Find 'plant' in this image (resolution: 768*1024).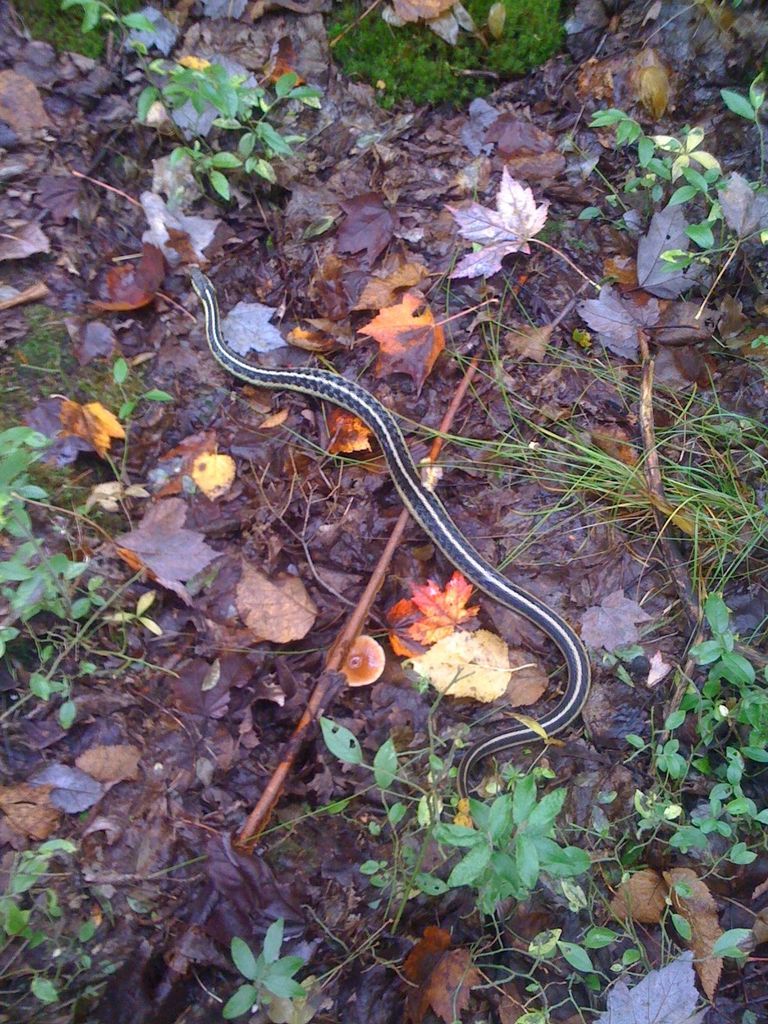
(324, 0, 578, 111).
